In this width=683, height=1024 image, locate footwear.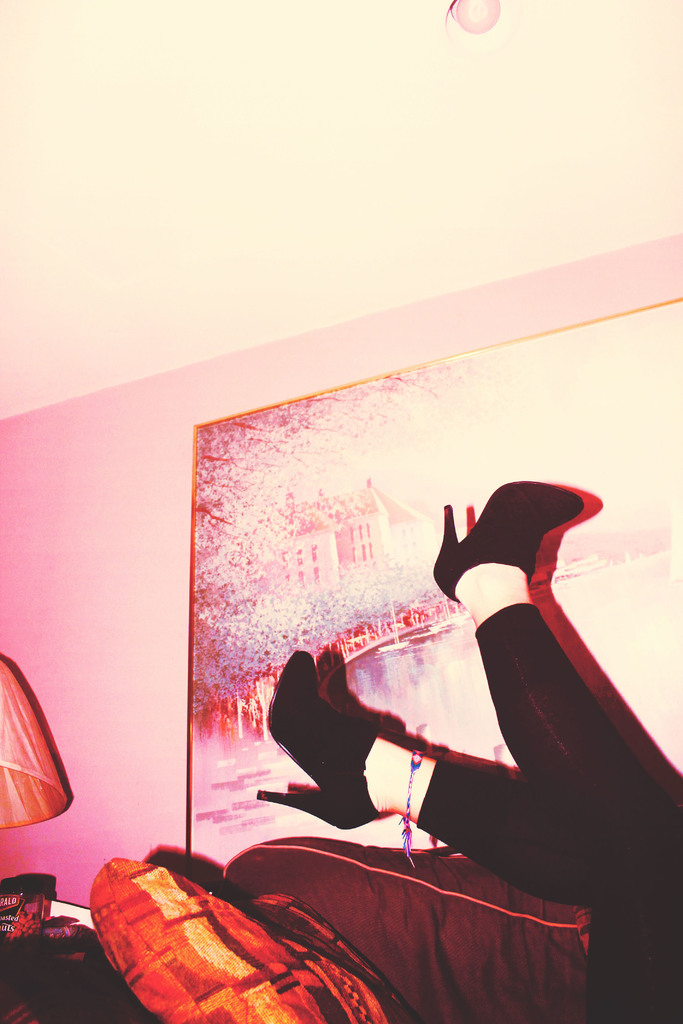
Bounding box: l=251, t=646, r=379, b=837.
